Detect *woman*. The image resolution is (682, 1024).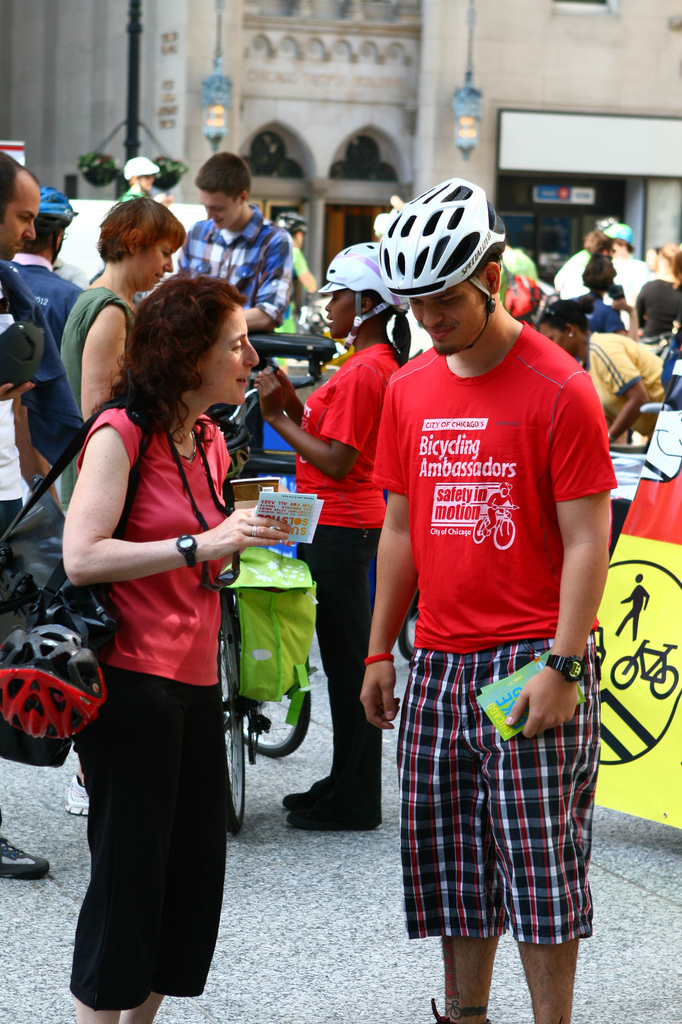
(529,294,665,436).
